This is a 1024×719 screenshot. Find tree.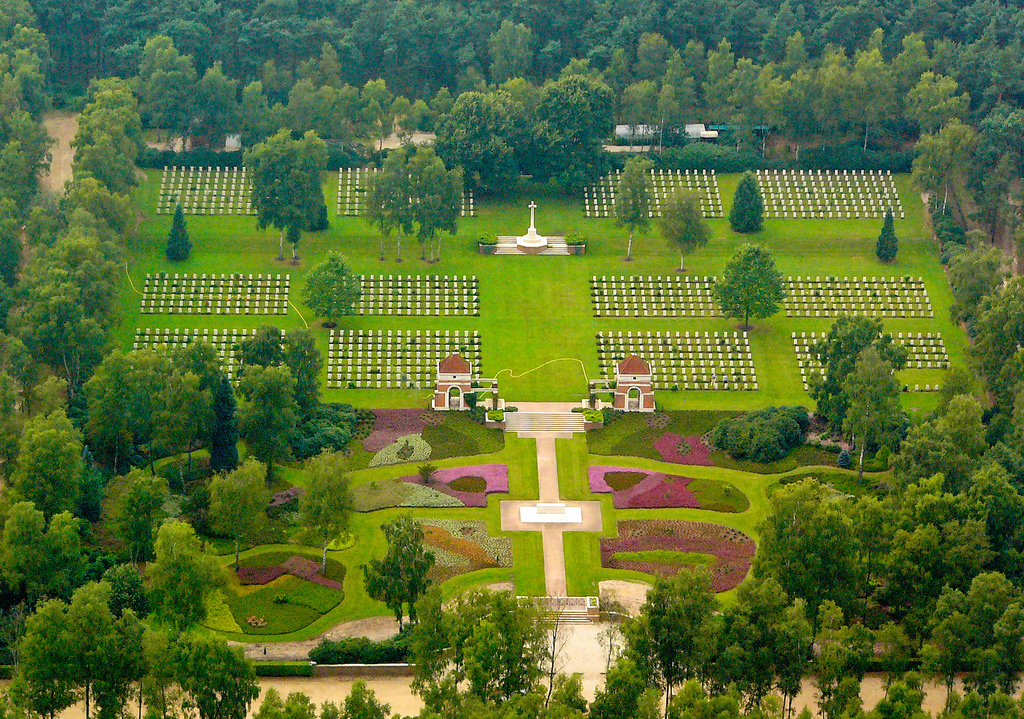
Bounding box: <box>164,202,191,258</box>.
